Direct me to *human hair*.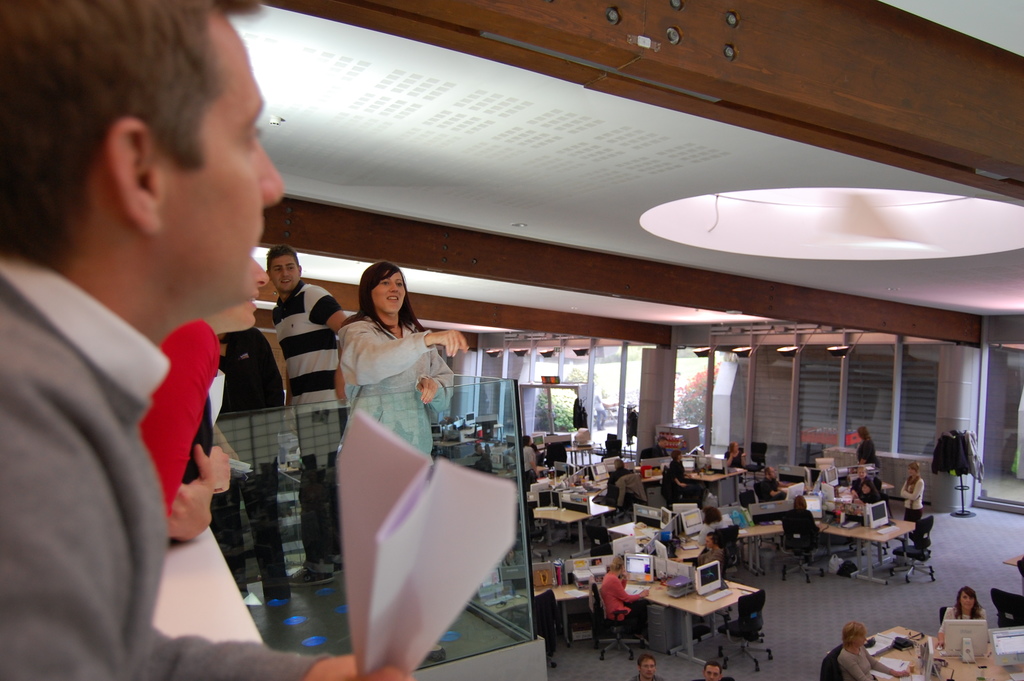
Direction: box=[355, 259, 429, 342].
